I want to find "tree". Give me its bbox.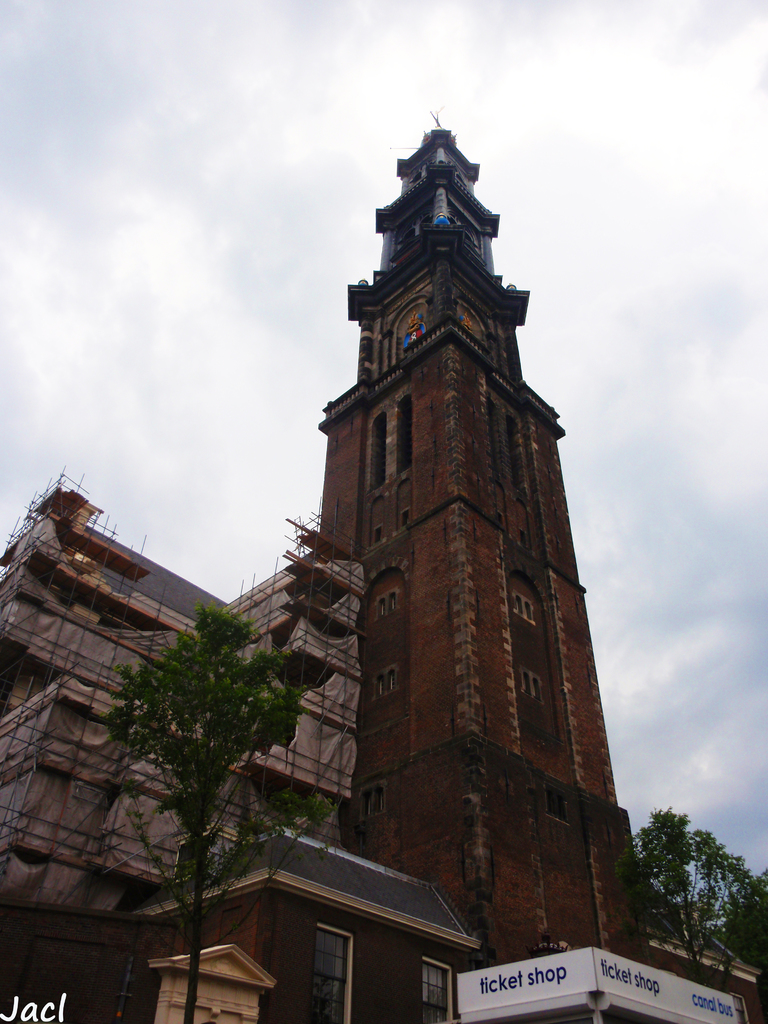
bbox(611, 810, 767, 975).
